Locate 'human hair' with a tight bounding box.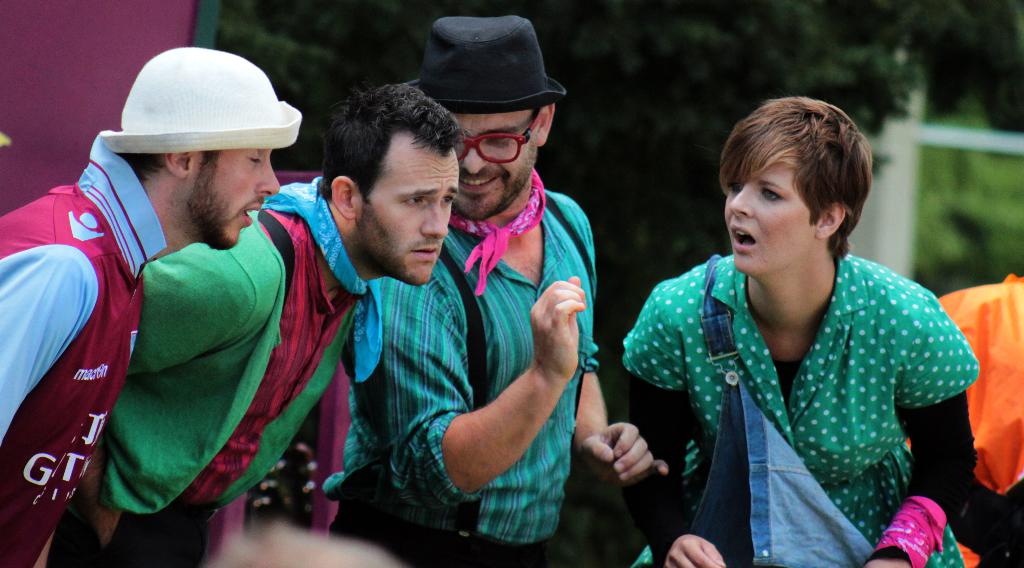
<box>319,74,455,238</box>.
